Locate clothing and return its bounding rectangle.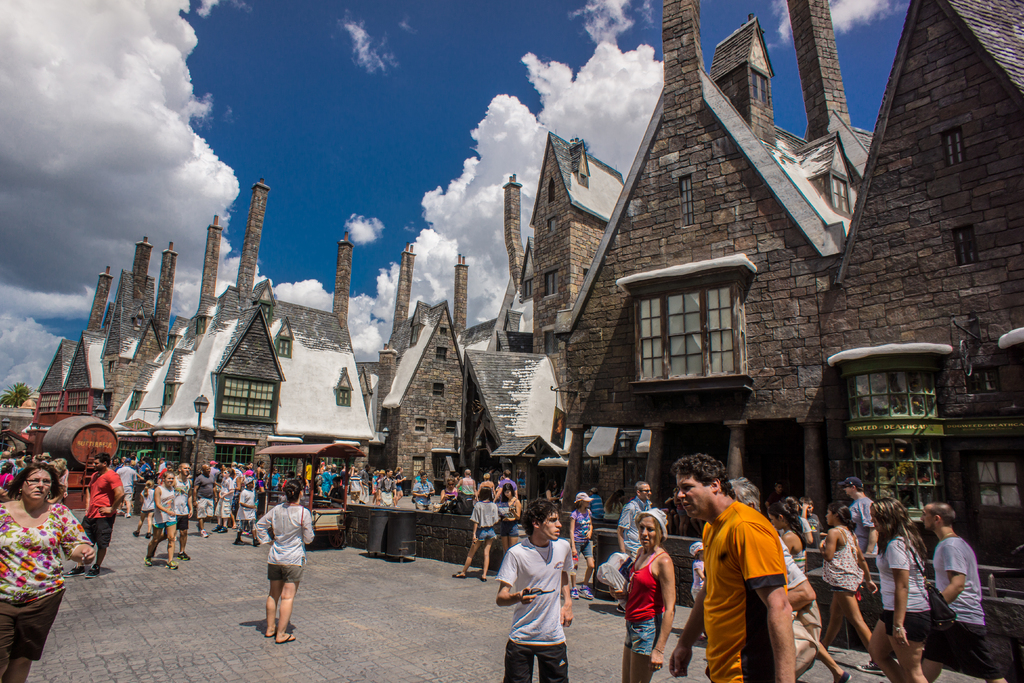
pyautogui.locateOnScreen(193, 474, 217, 518).
